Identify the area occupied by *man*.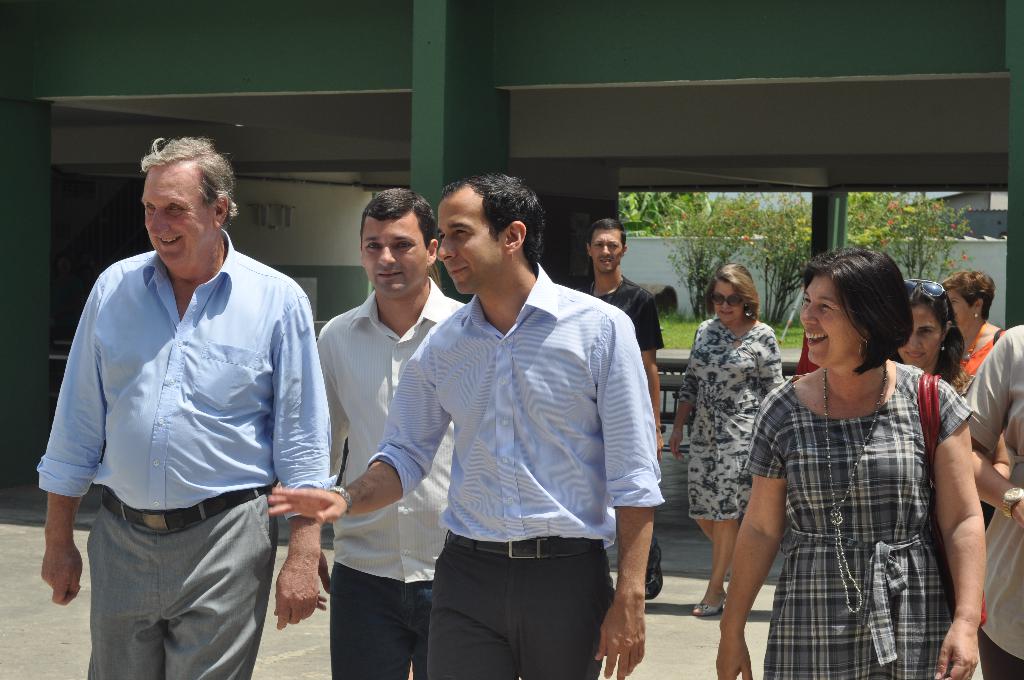
Area: detection(565, 215, 660, 432).
